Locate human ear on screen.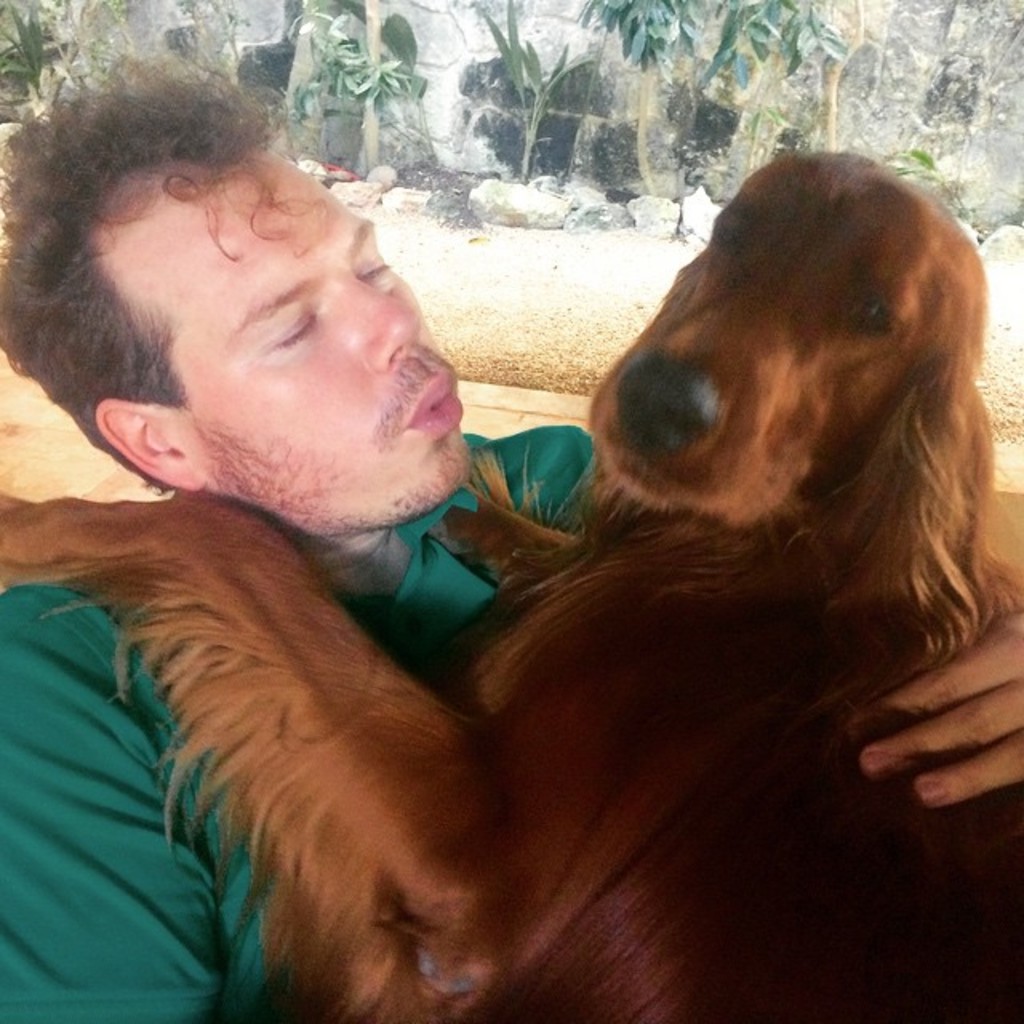
On screen at {"x1": 96, "y1": 397, "x2": 202, "y2": 490}.
